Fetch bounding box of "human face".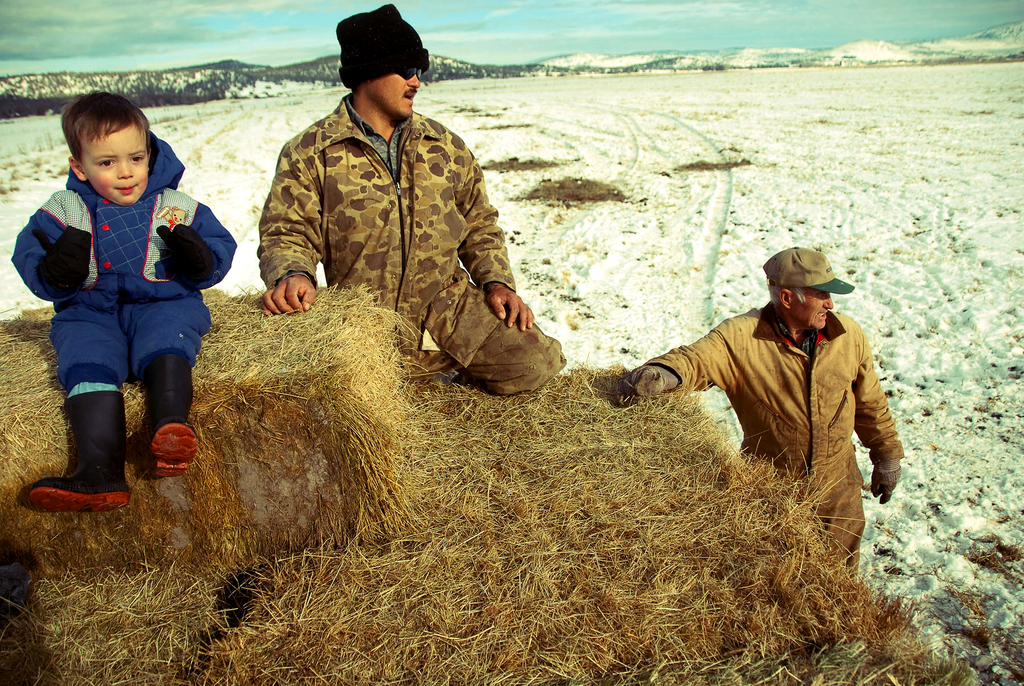
Bbox: x1=83, y1=127, x2=150, y2=203.
